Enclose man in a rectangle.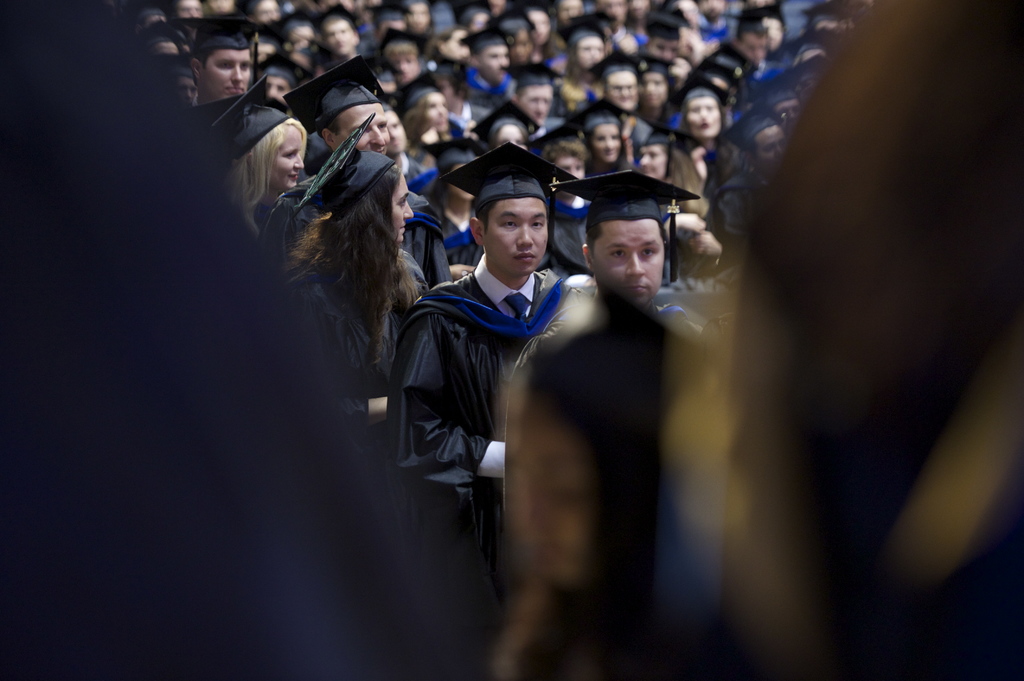
<bbox>515, 65, 561, 128</bbox>.
